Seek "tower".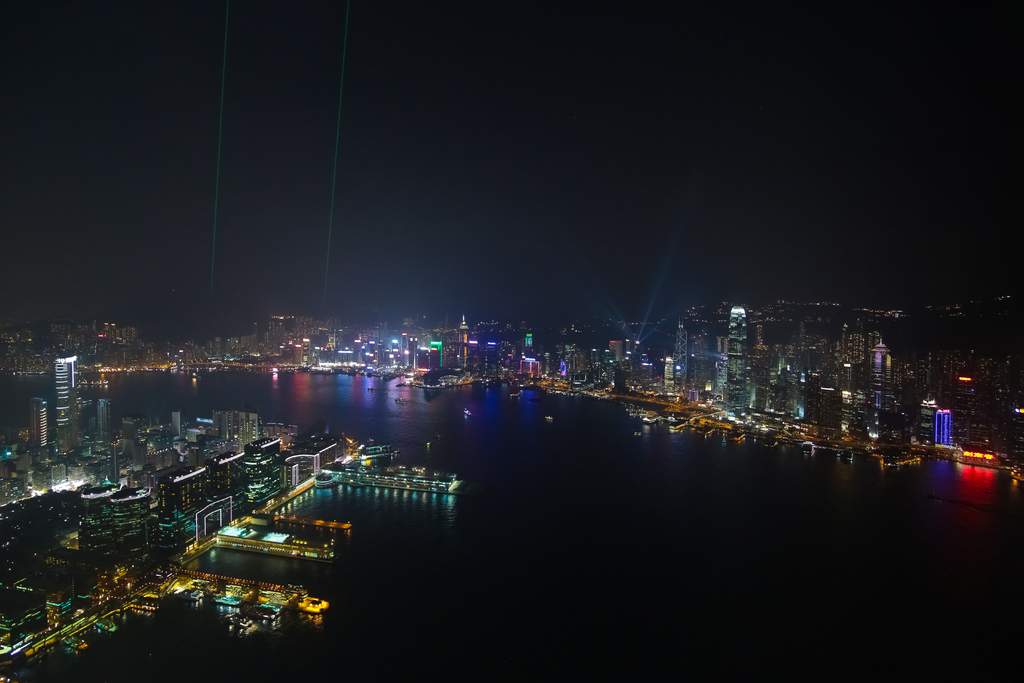
left=858, top=336, right=903, bottom=432.
